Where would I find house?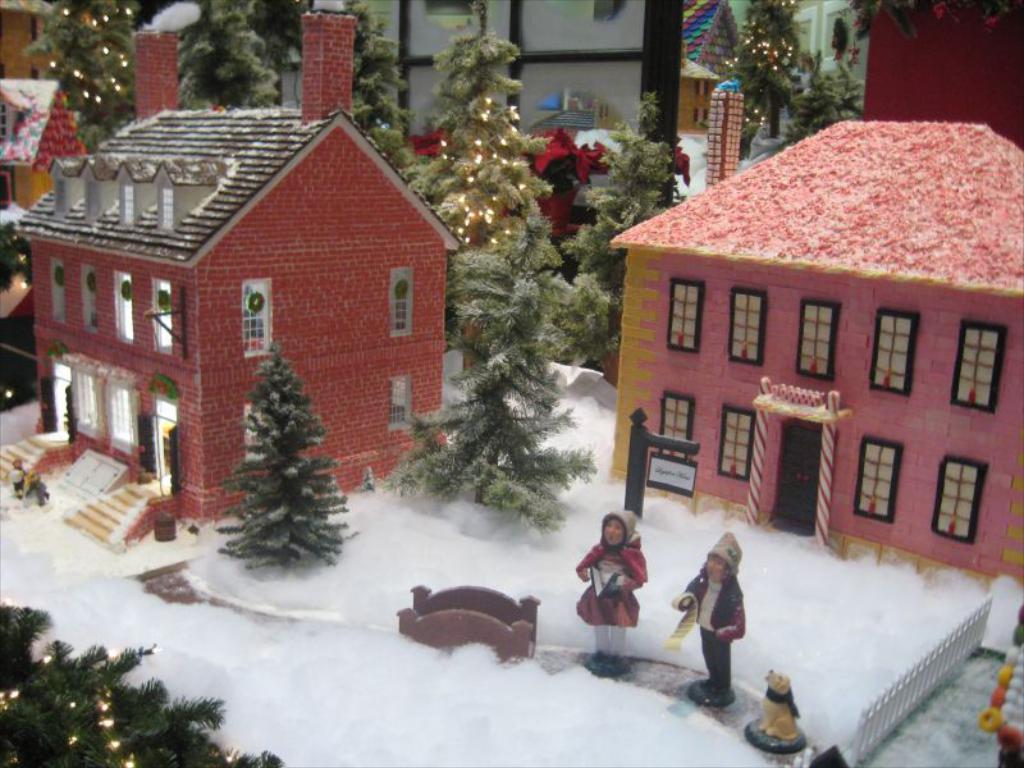
At [x1=0, y1=10, x2=463, y2=561].
